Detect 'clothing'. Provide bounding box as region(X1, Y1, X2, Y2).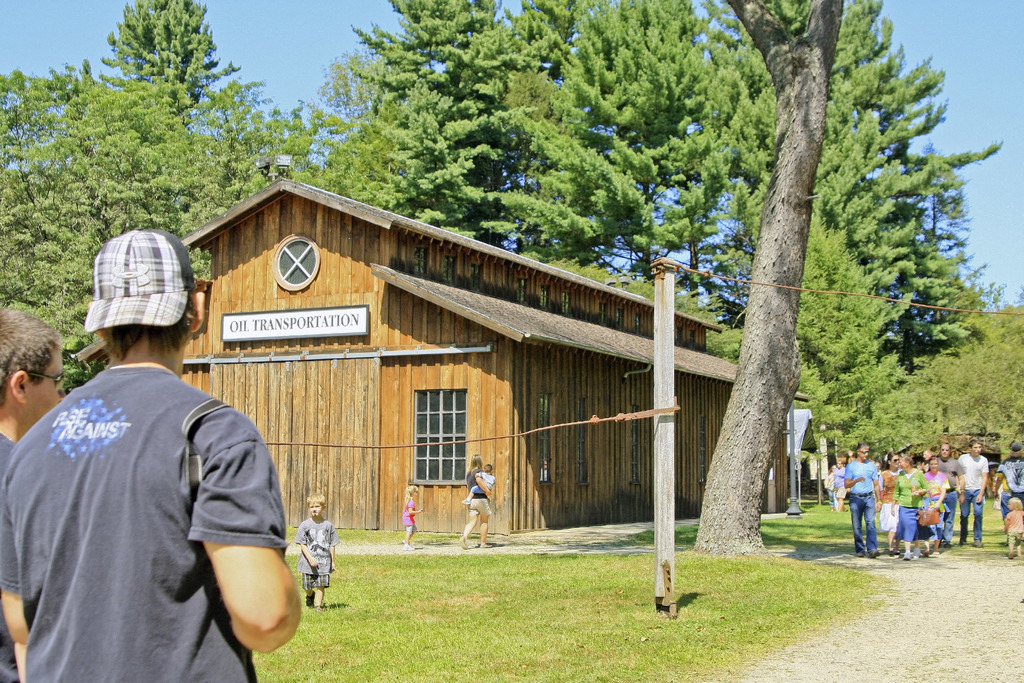
region(402, 501, 418, 532).
